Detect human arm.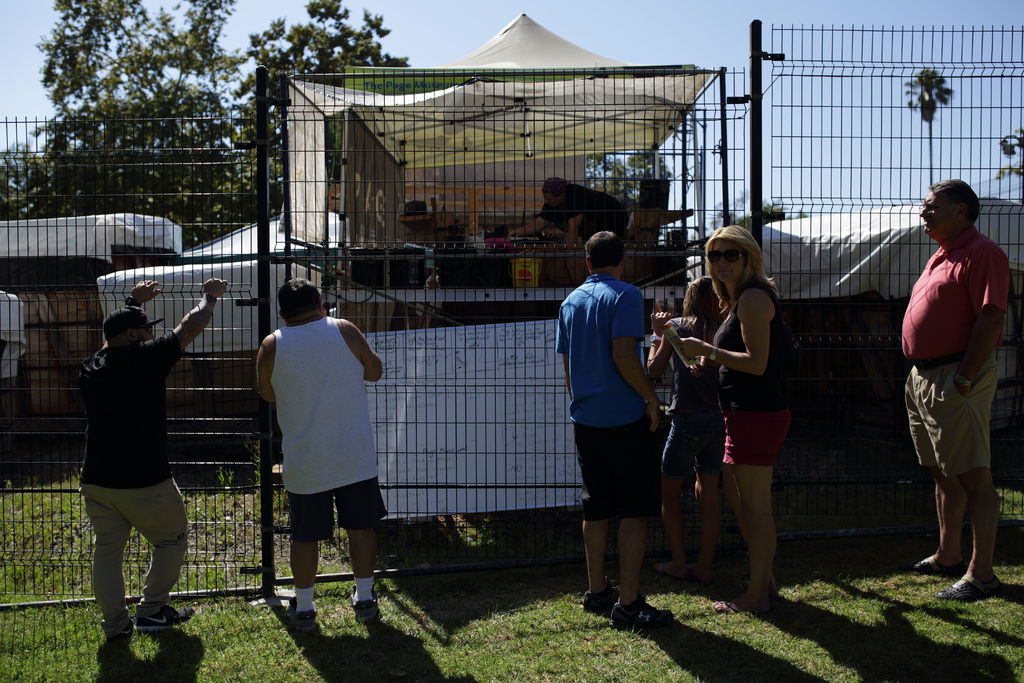
Detected at {"left": 333, "top": 315, "right": 386, "bottom": 382}.
